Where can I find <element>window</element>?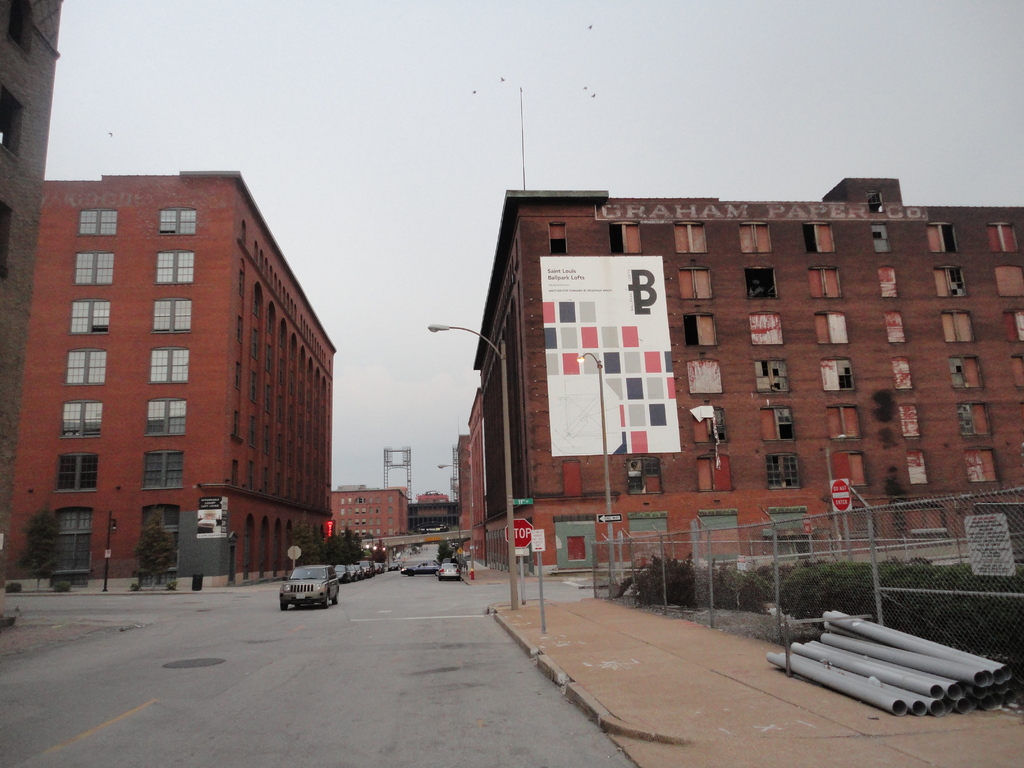
You can find it at box=[144, 298, 195, 331].
